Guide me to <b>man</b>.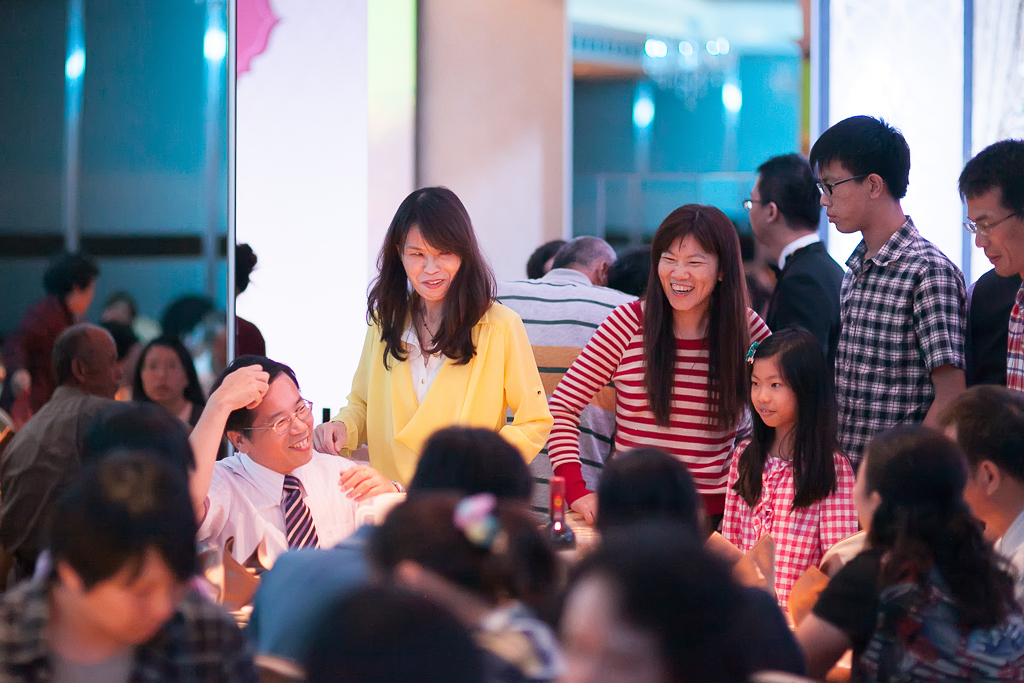
Guidance: region(0, 325, 136, 571).
